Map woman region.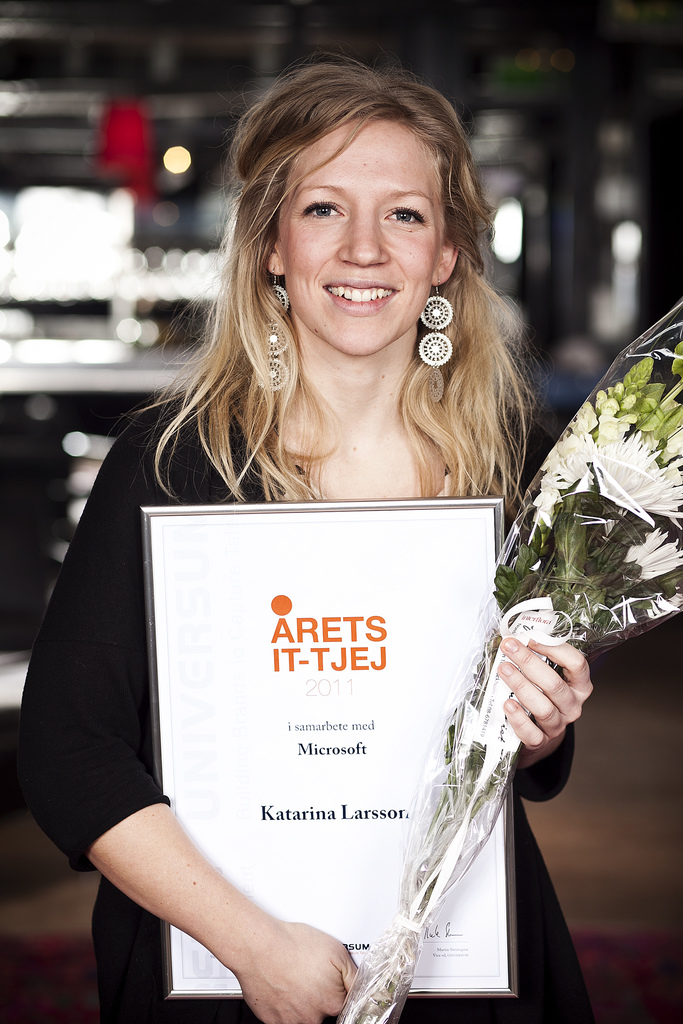
Mapped to l=102, t=92, r=577, b=951.
